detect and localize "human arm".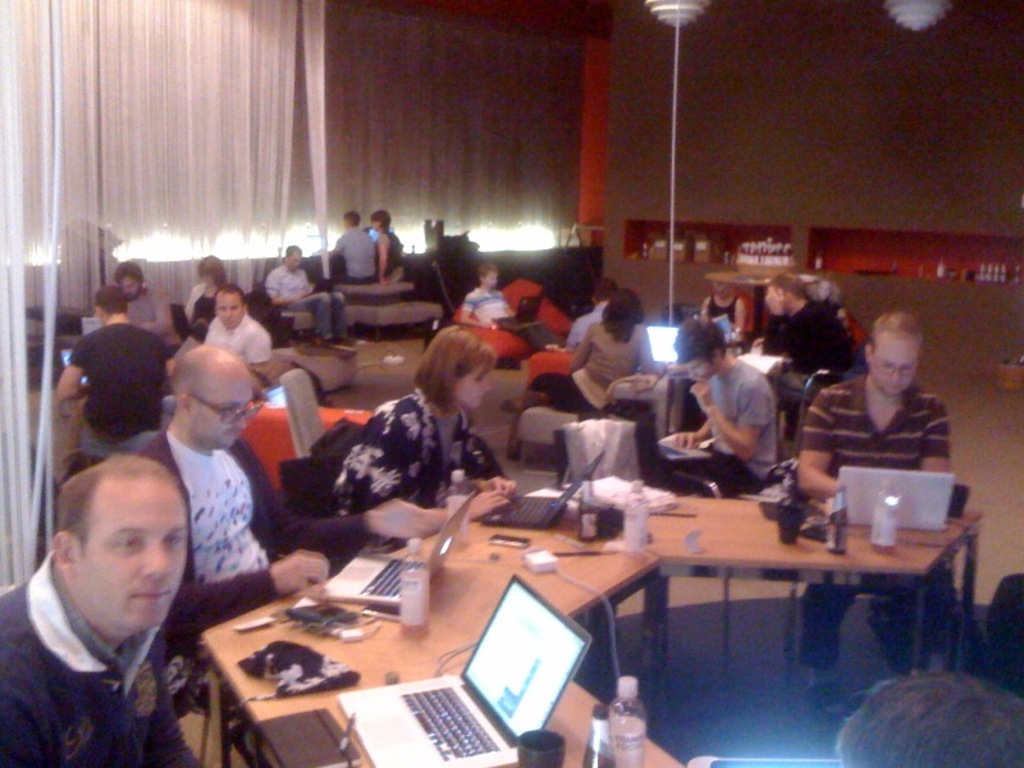
Localized at 150:690:201:767.
